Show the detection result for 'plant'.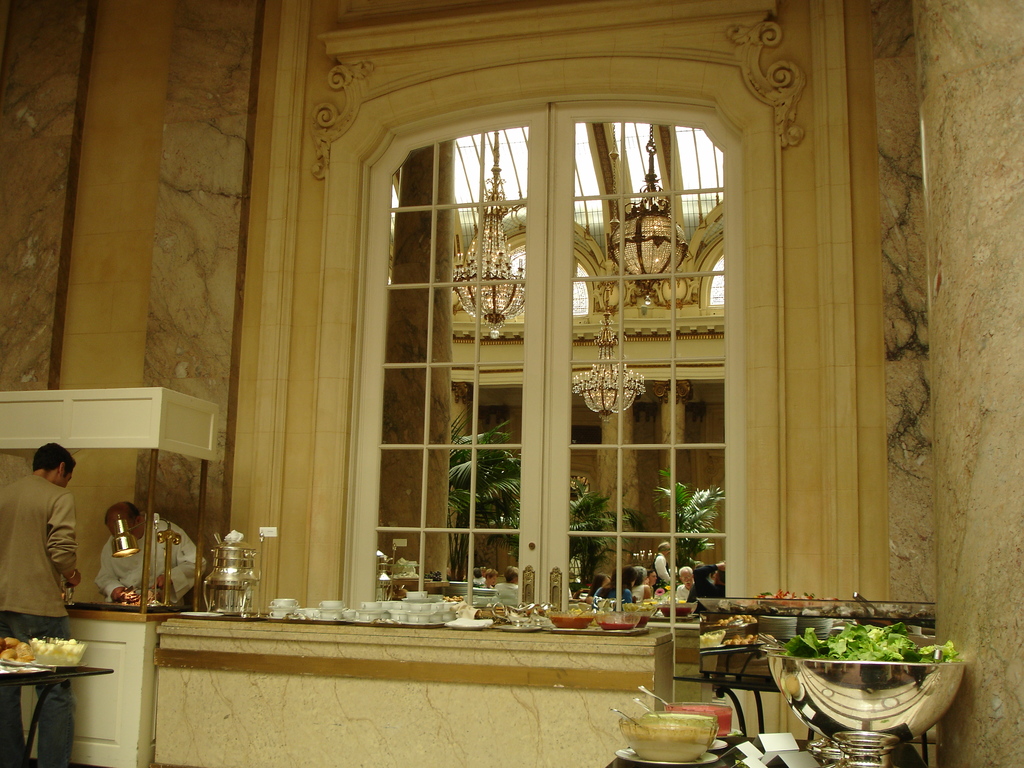
<region>560, 479, 653, 573</region>.
